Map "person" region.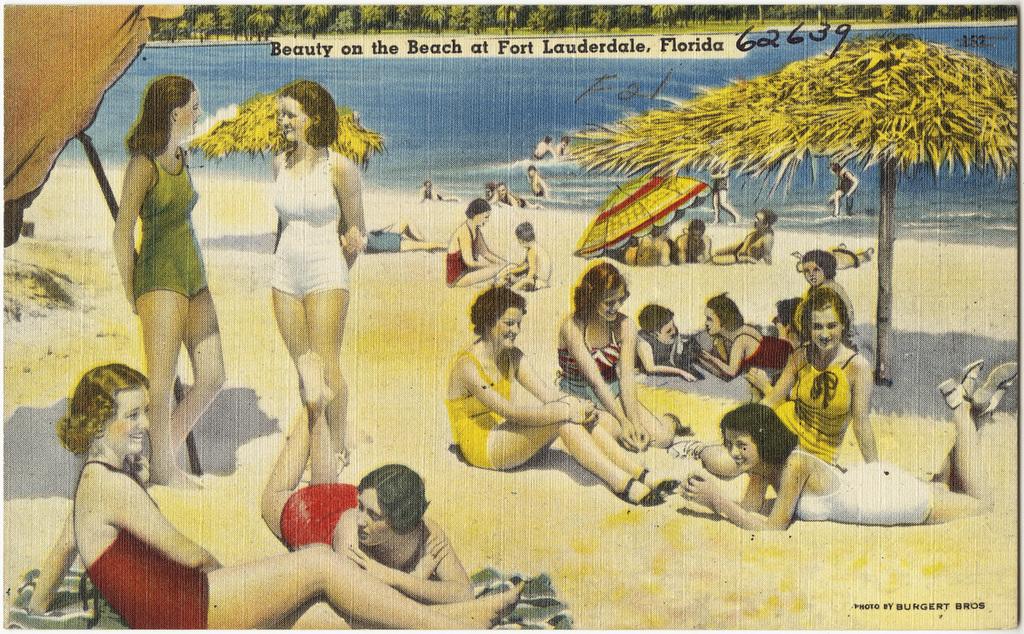
Mapped to detection(790, 246, 877, 270).
